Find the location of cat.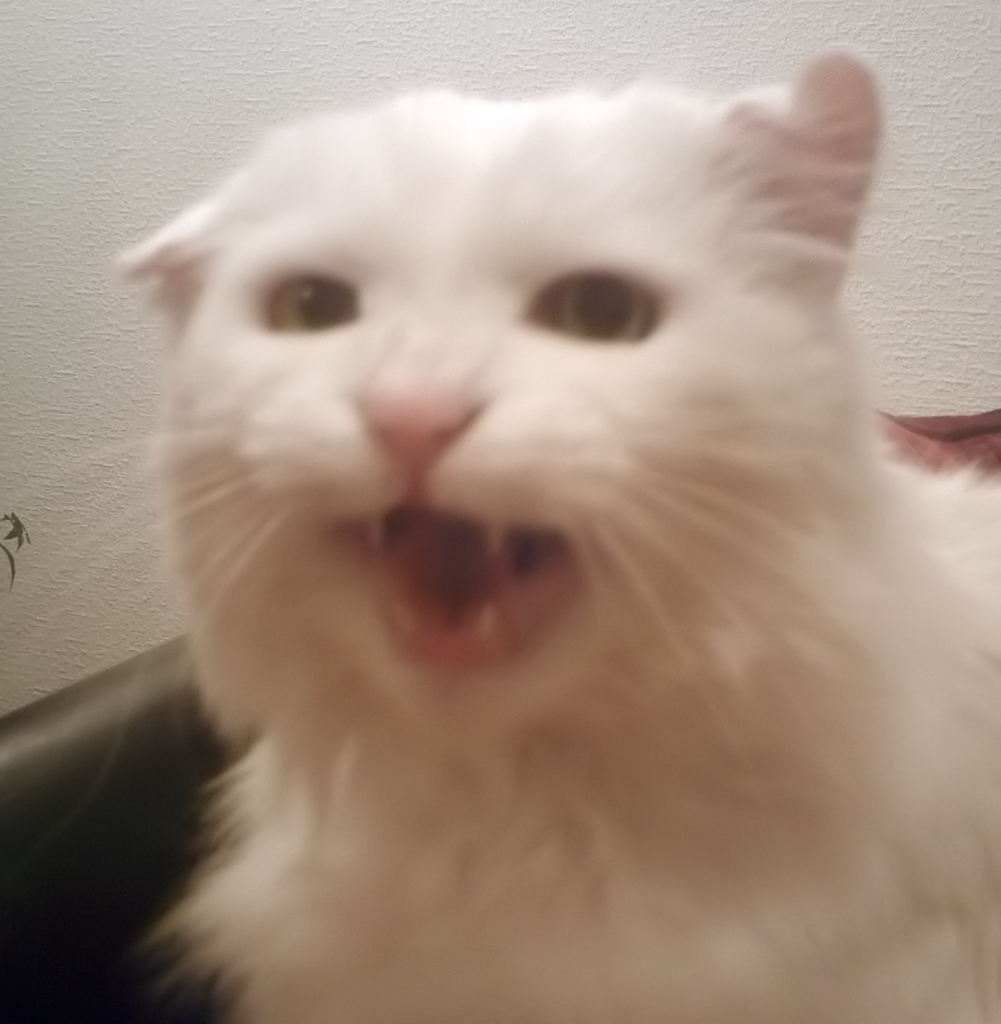
Location: select_region(39, 41, 1000, 1023).
